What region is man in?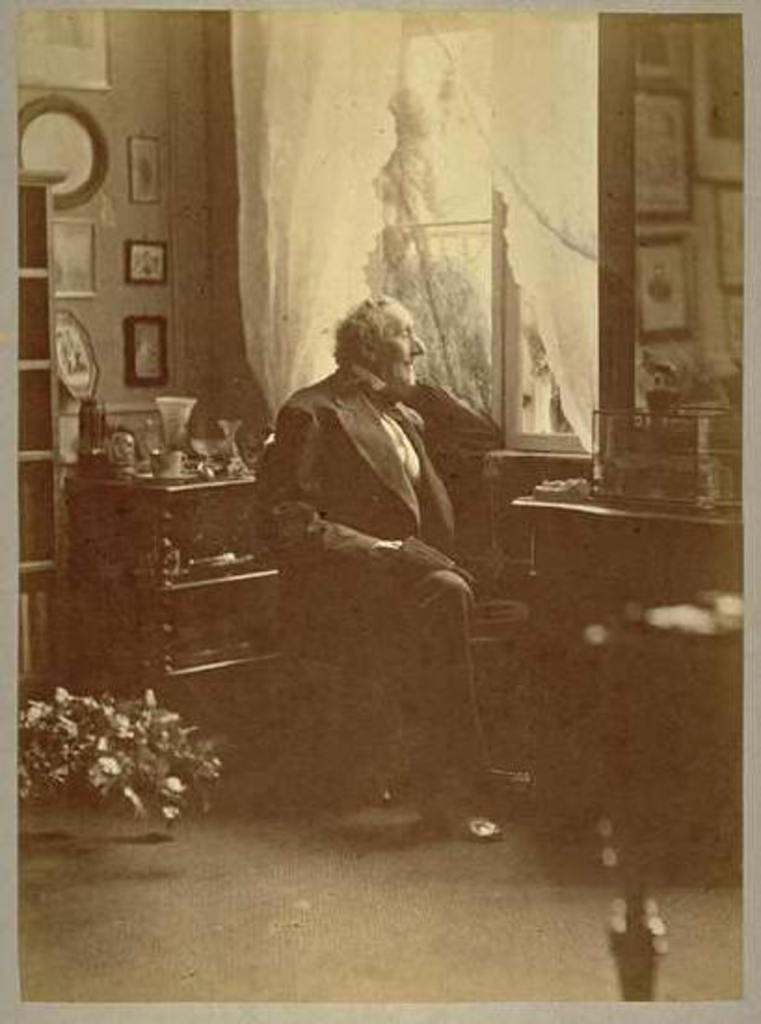
bbox=[253, 305, 508, 698].
